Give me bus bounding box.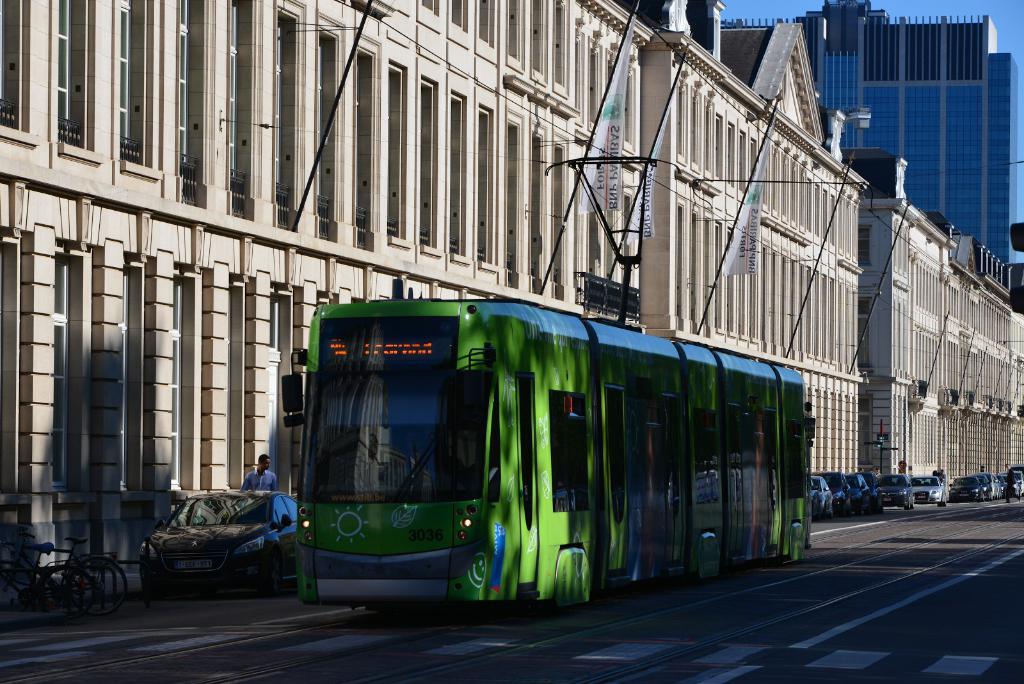
BBox(280, 298, 815, 611).
